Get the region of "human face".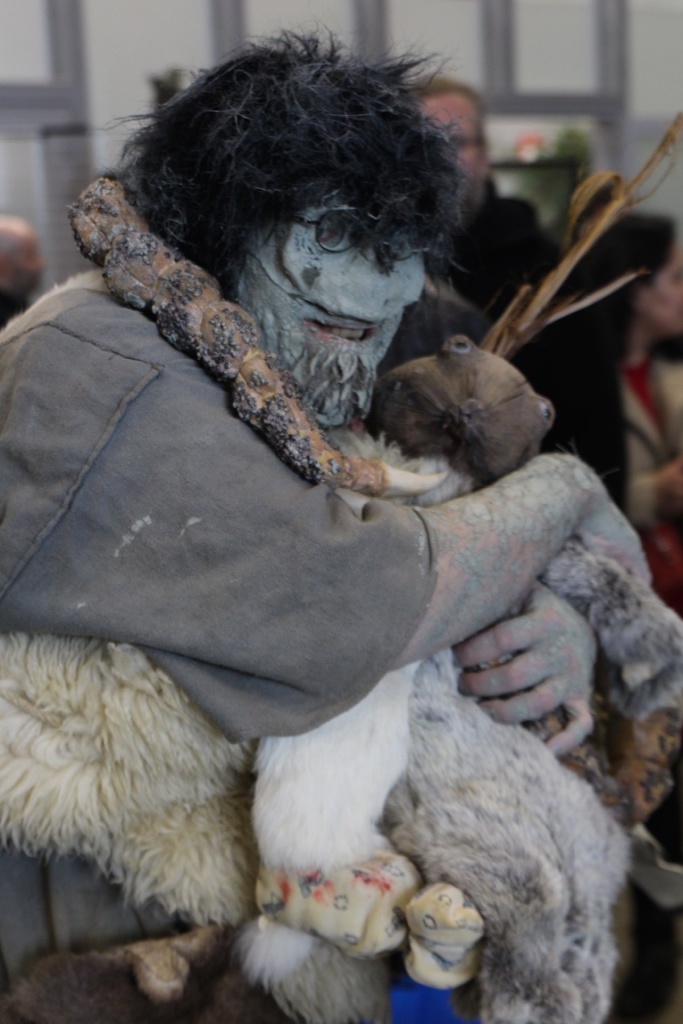
bbox=[9, 237, 47, 288].
